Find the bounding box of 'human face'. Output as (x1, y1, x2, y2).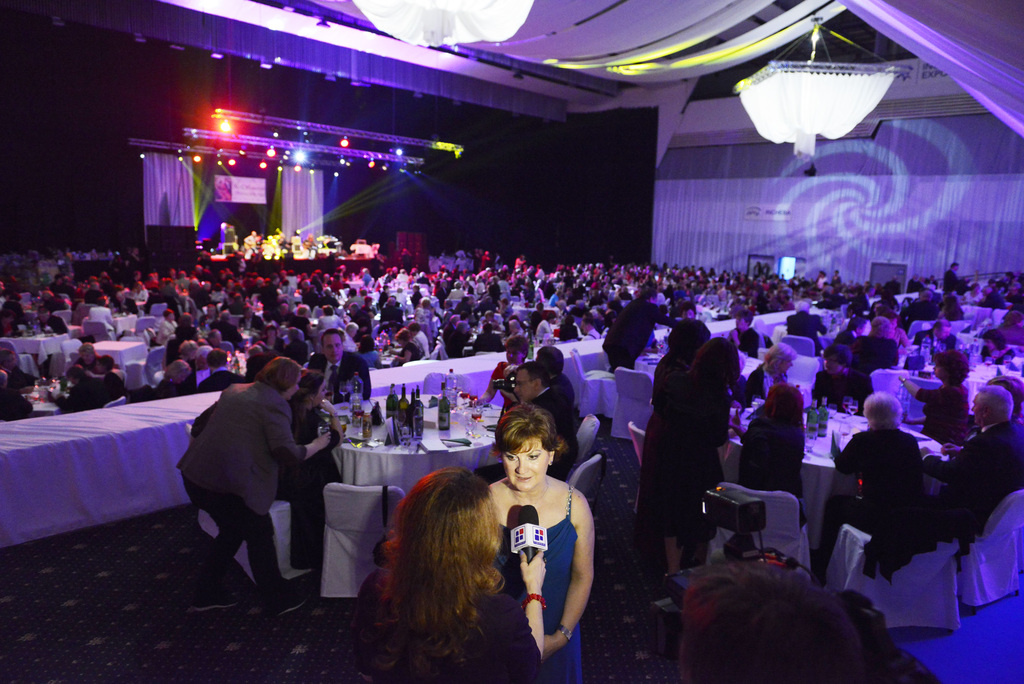
(323, 335, 346, 361).
